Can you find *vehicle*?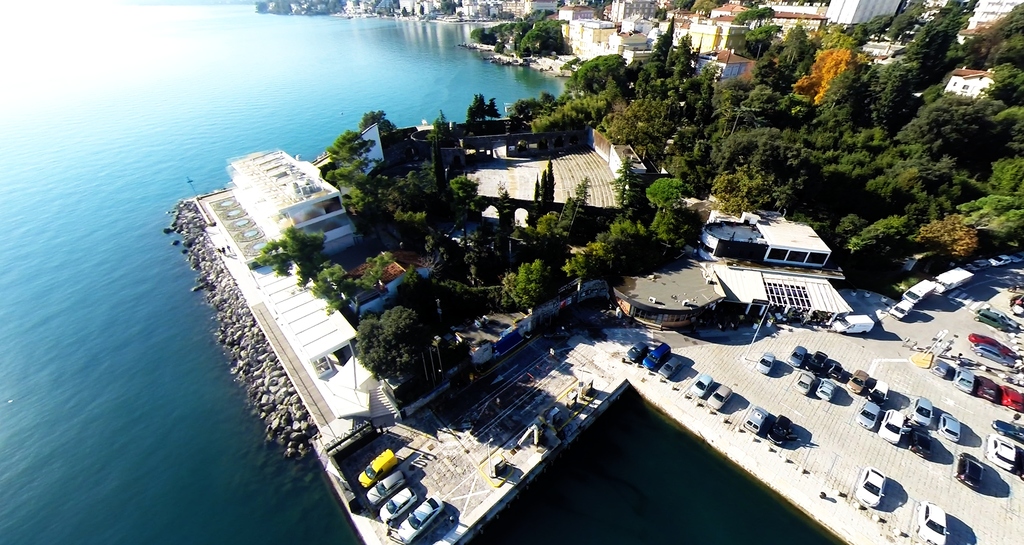
Yes, bounding box: bbox=[754, 351, 779, 378].
